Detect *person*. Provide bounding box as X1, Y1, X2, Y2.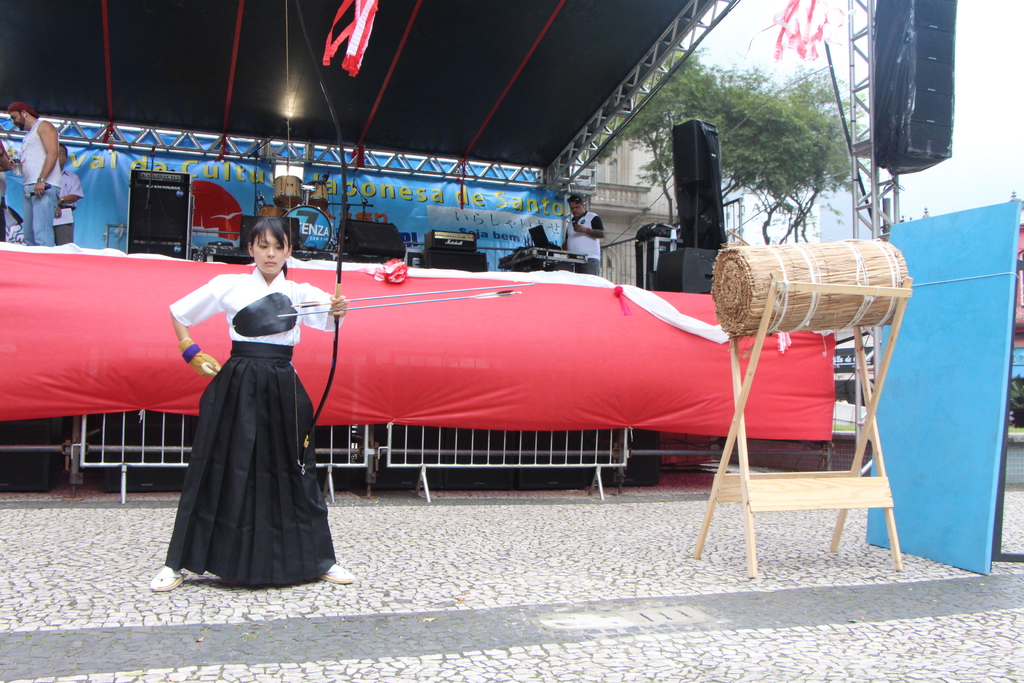
52, 143, 84, 236.
